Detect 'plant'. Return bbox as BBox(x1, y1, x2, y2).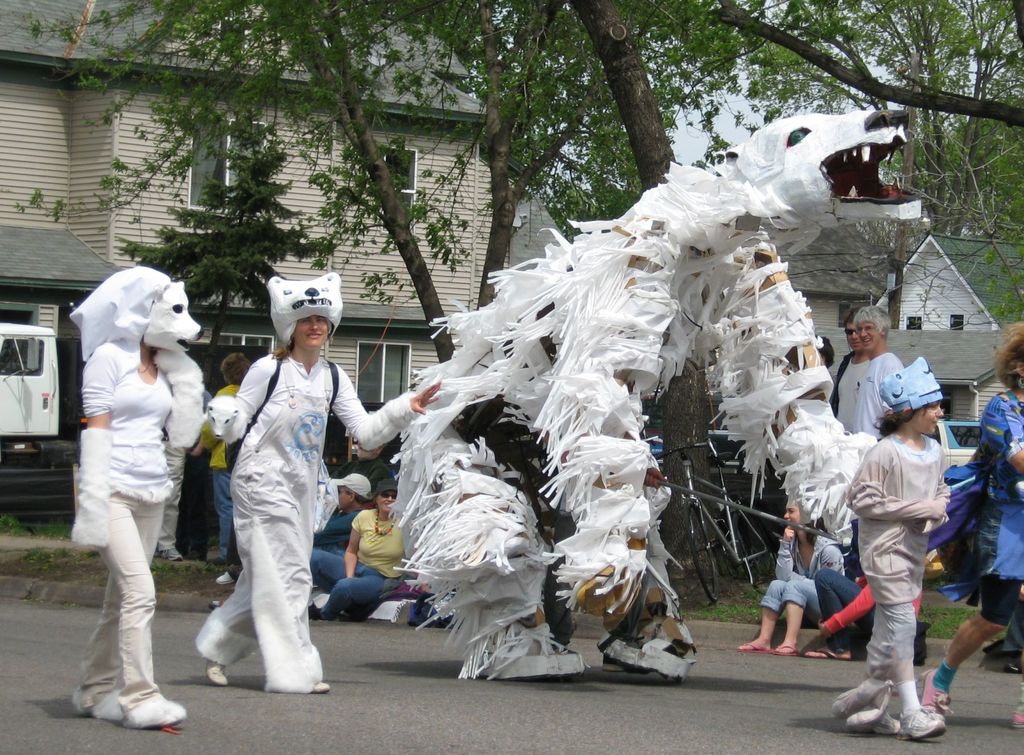
BBox(685, 601, 761, 628).
